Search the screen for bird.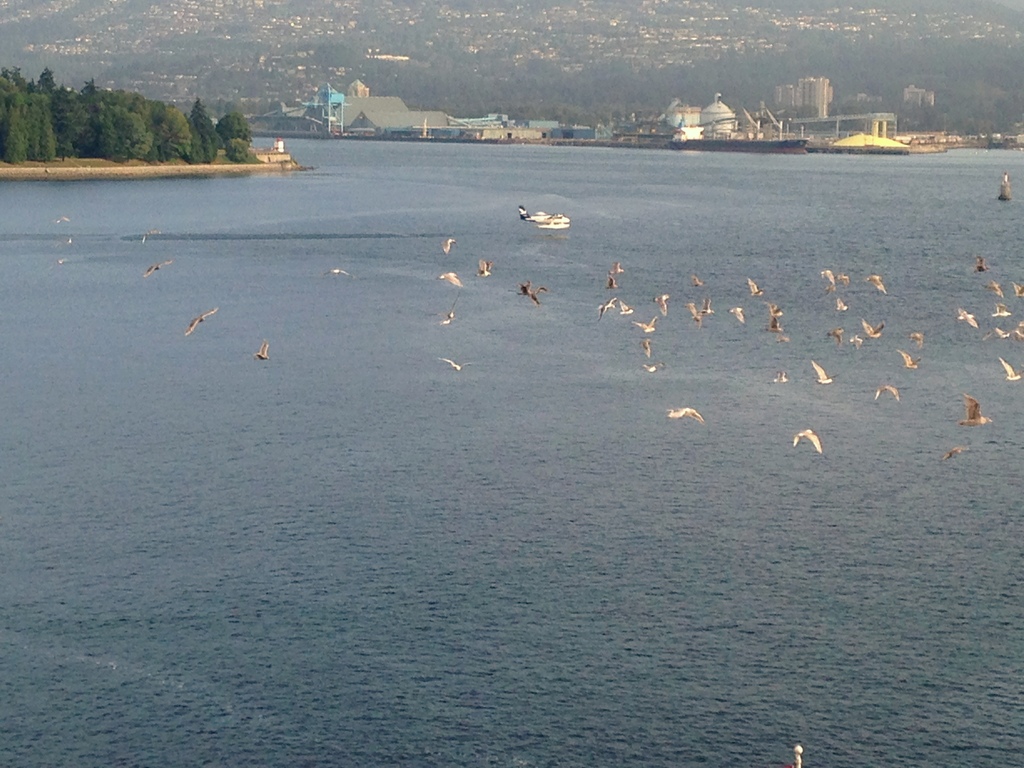
Found at 437, 358, 474, 374.
